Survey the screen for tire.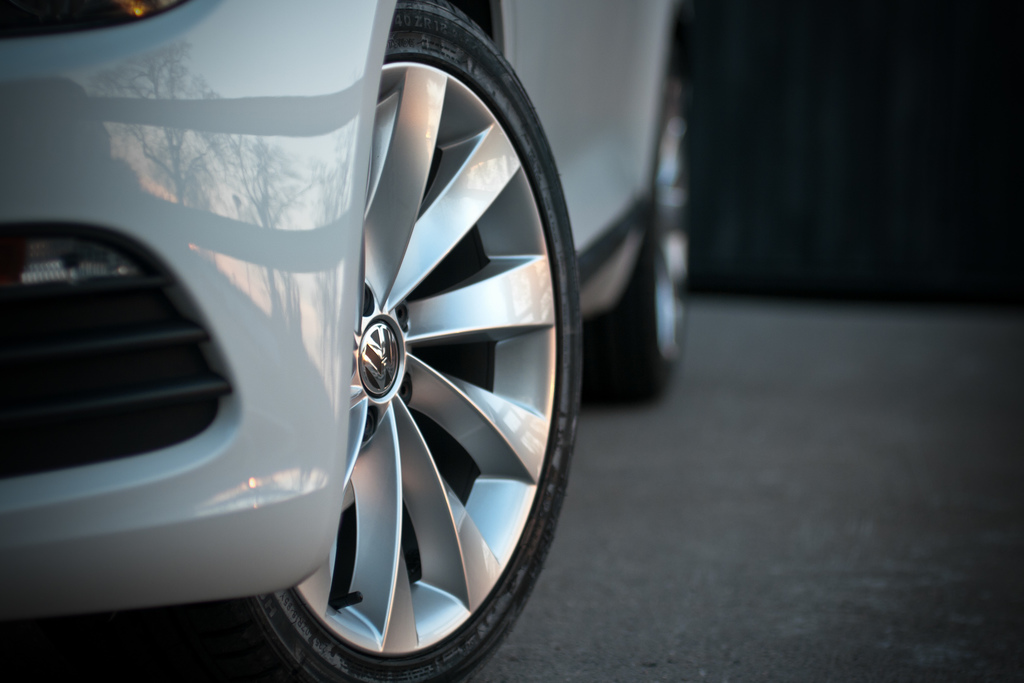
Survey found: BBox(208, 3, 584, 679).
